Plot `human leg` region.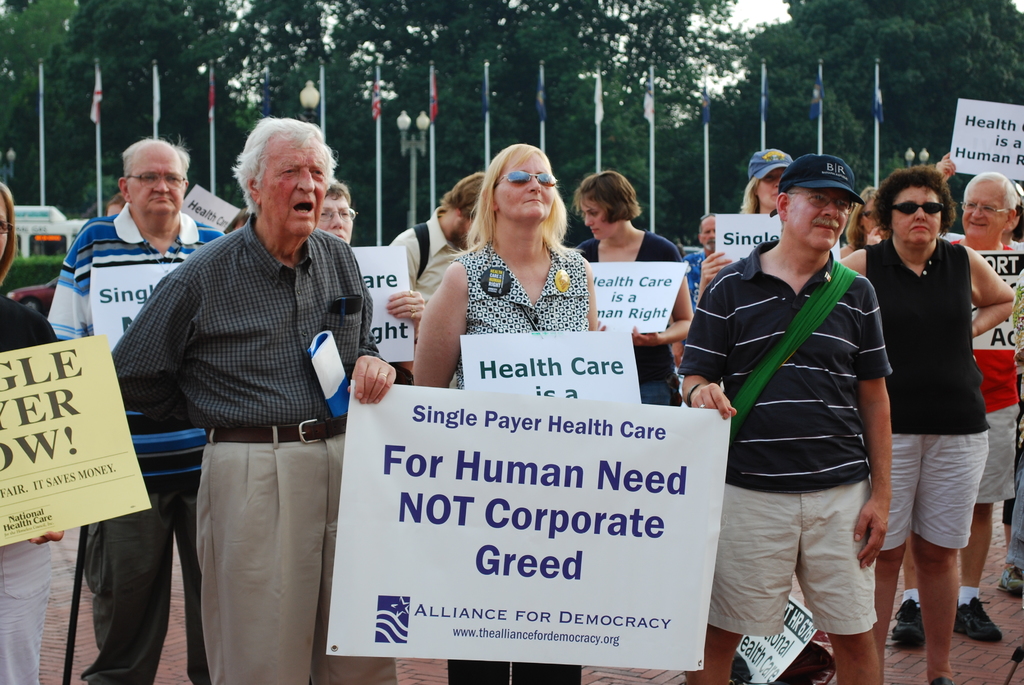
Plotted at <region>948, 397, 1018, 633</region>.
